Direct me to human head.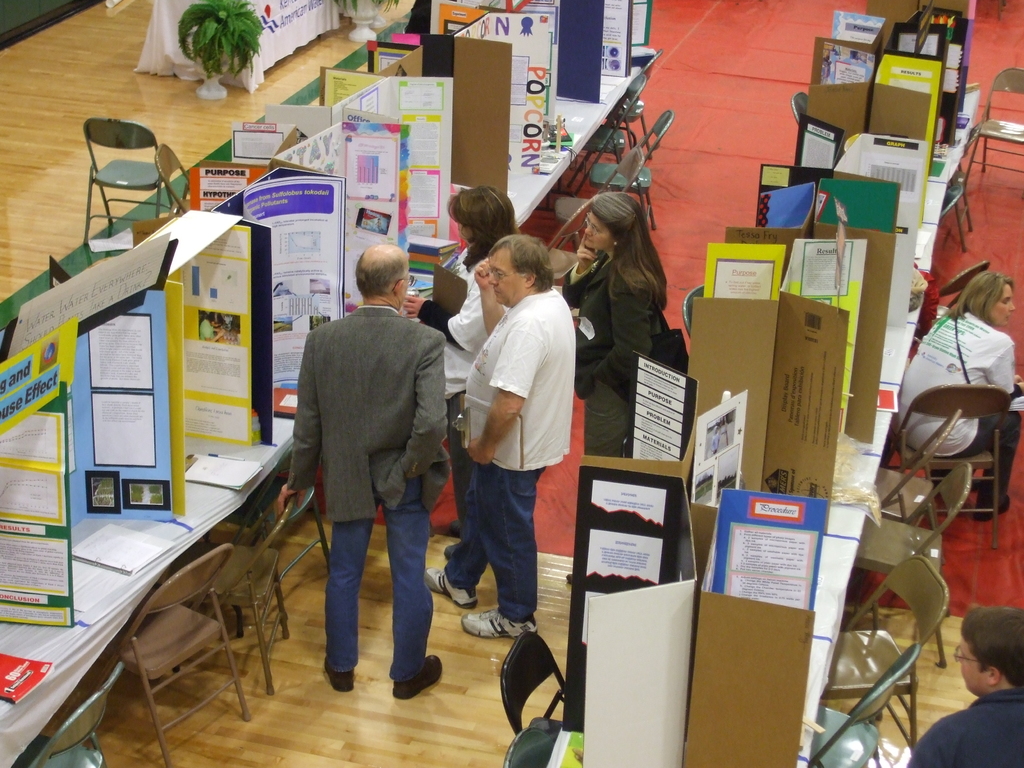
Direction: <bbox>204, 311, 224, 331</bbox>.
